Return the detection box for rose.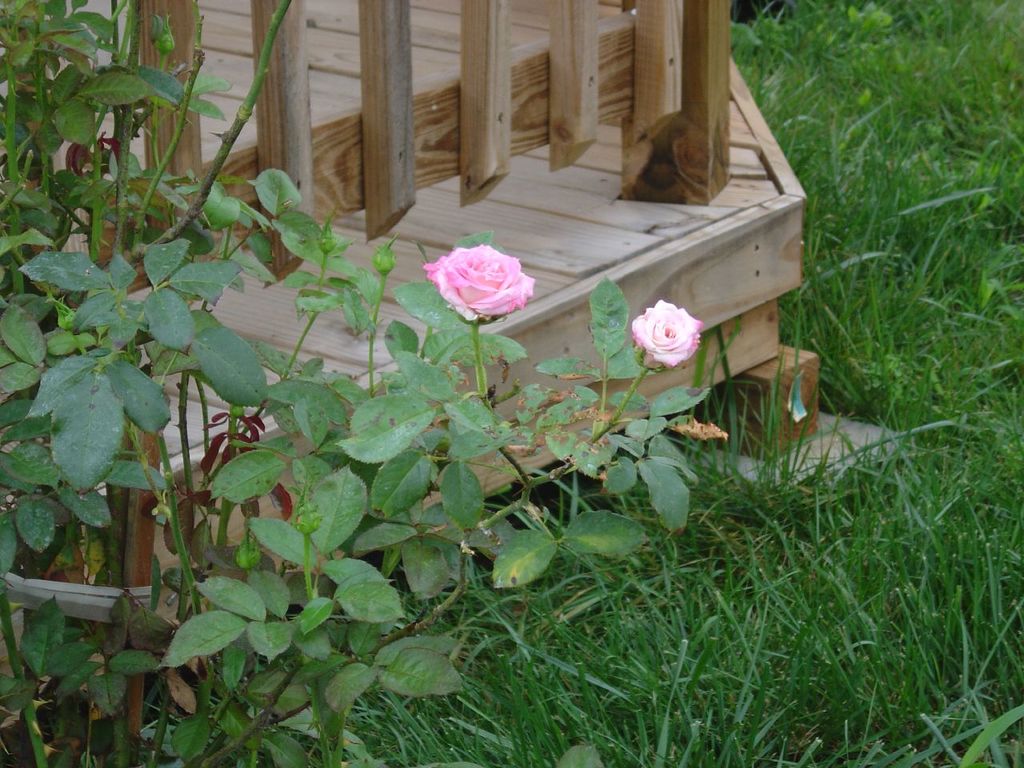
detection(630, 302, 706, 370).
